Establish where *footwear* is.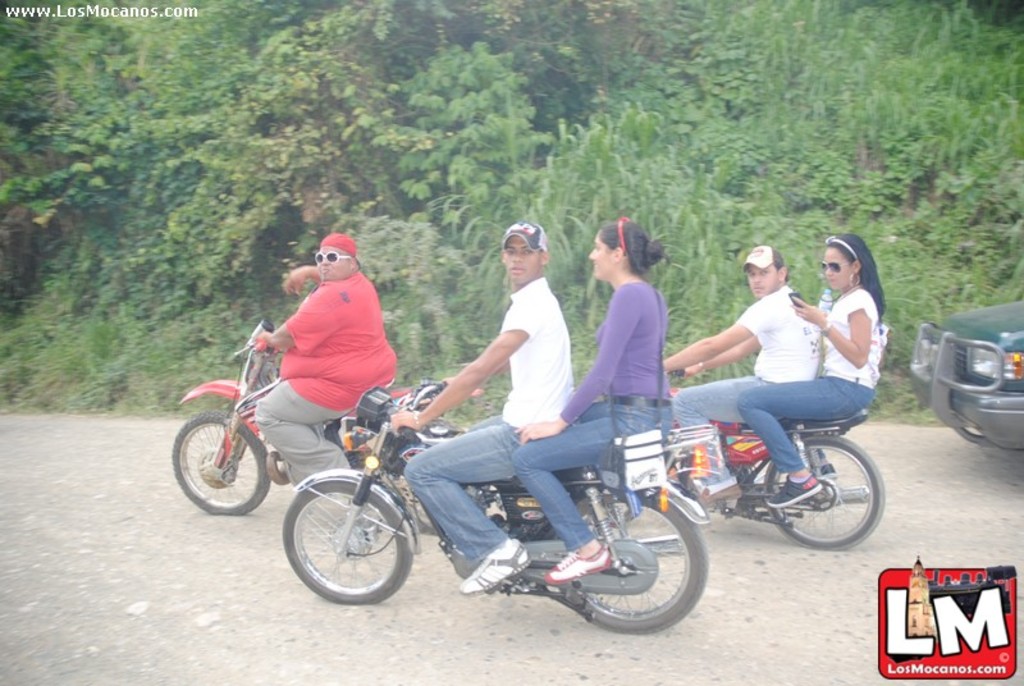
Established at left=541, top=541, right=614, bottom=587.
